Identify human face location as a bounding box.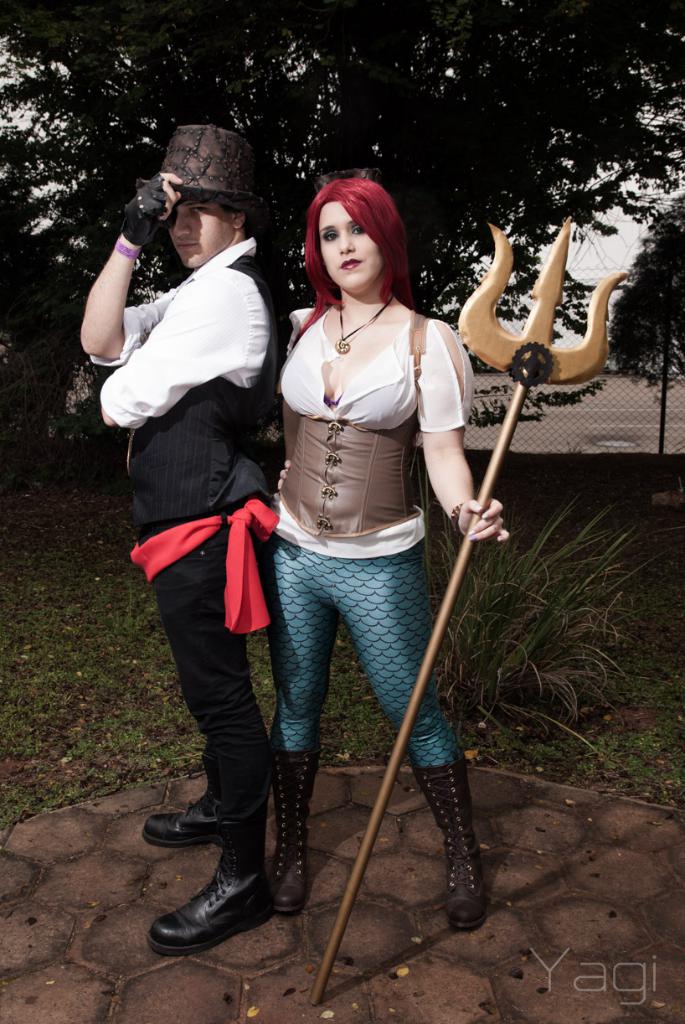
locate(318, 201, 383, 296).
